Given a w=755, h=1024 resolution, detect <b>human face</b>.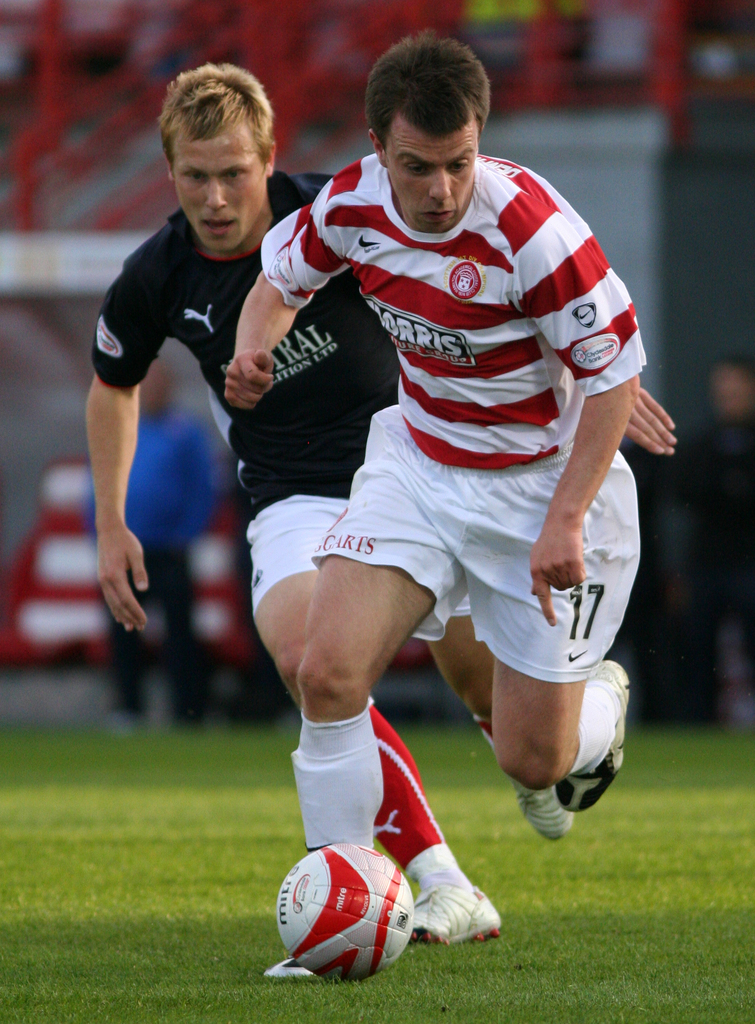
l=384, t=116, r=478, b=228.
